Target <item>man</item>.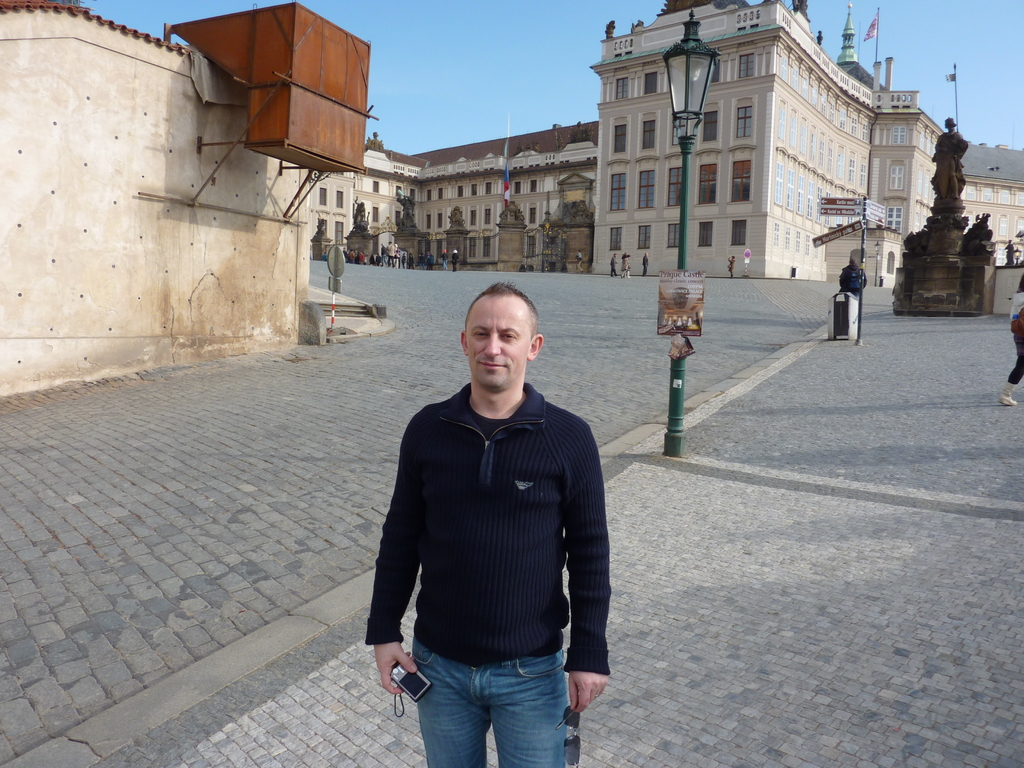
Target region: select_region(363, 266, 615, 766).
